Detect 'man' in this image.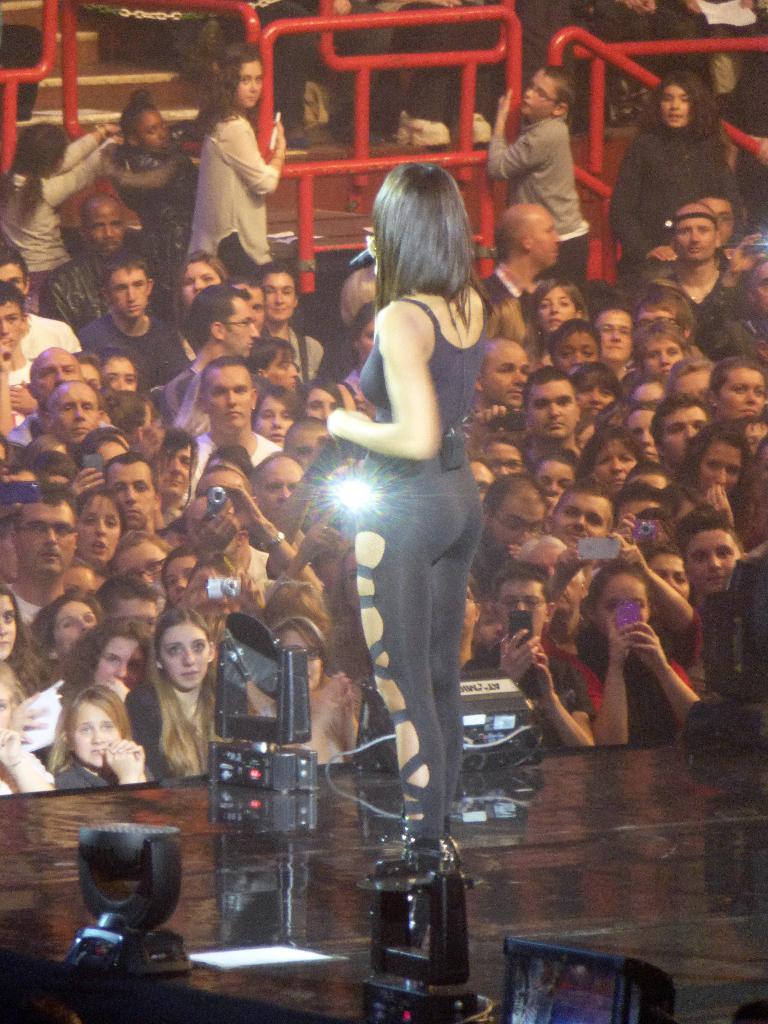
Detection: locate(159, 284, 257, 436).
